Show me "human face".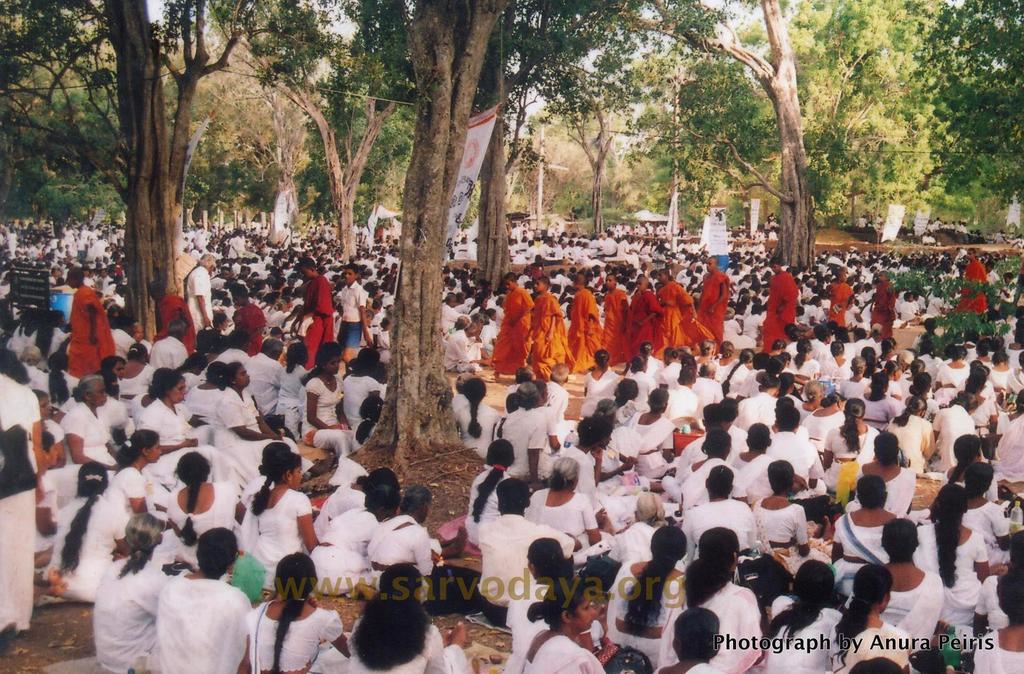
"human face" is here: 604,277,614,286.
